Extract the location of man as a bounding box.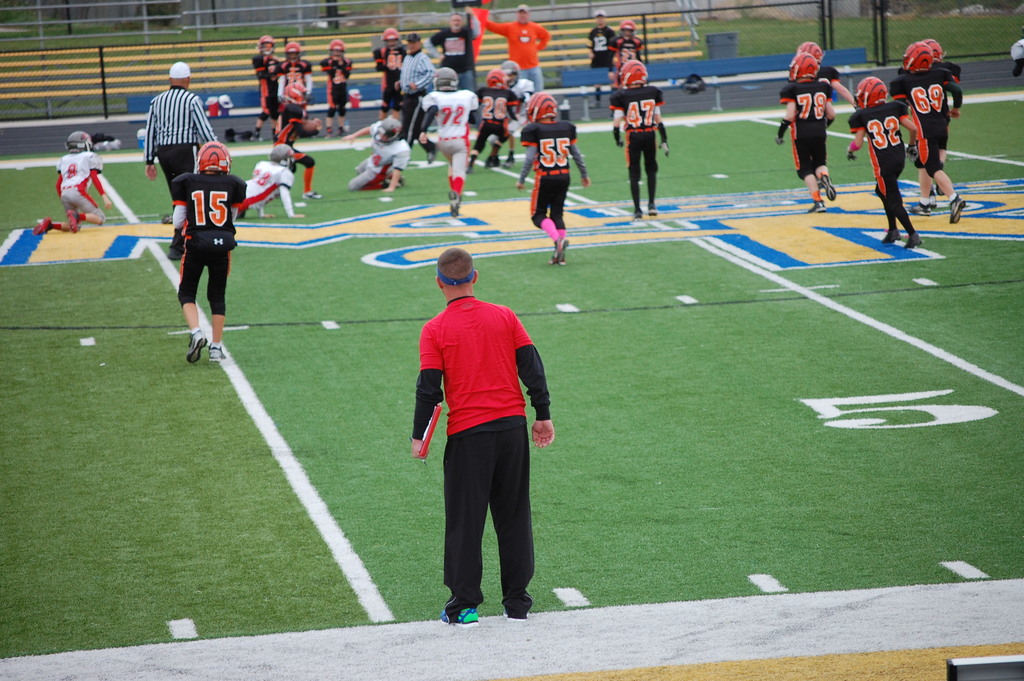
pyautogui.locateOnScreen(172, 138, 246, 363).
